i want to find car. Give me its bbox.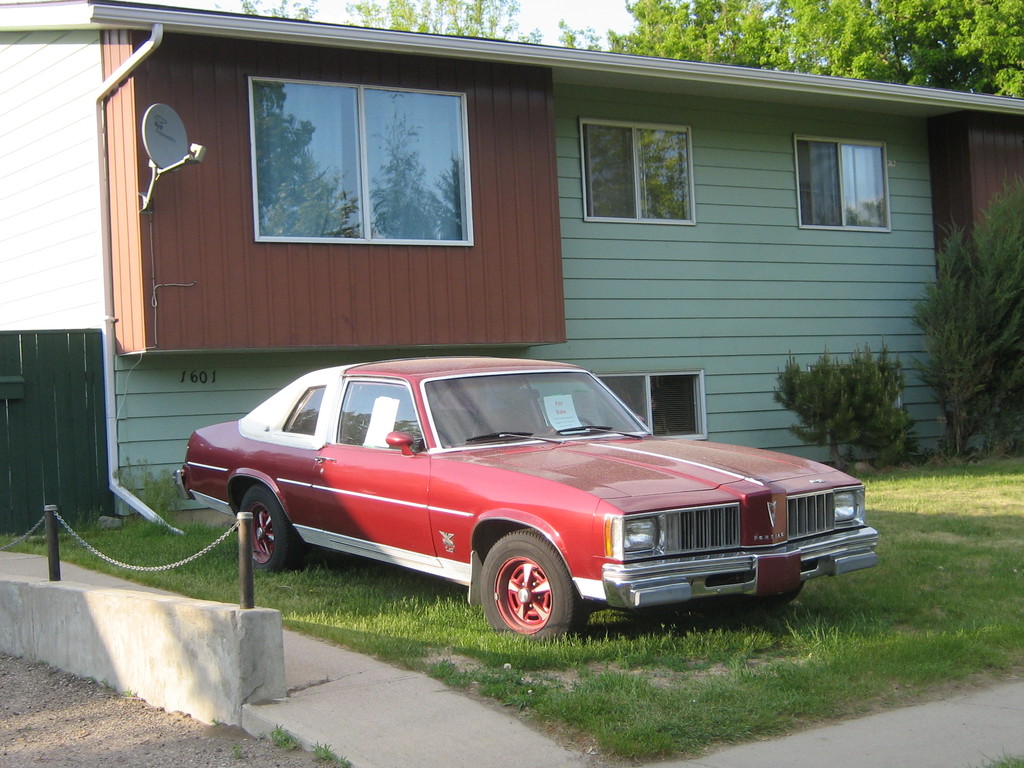
select_region(171, 358, 880, 646).
